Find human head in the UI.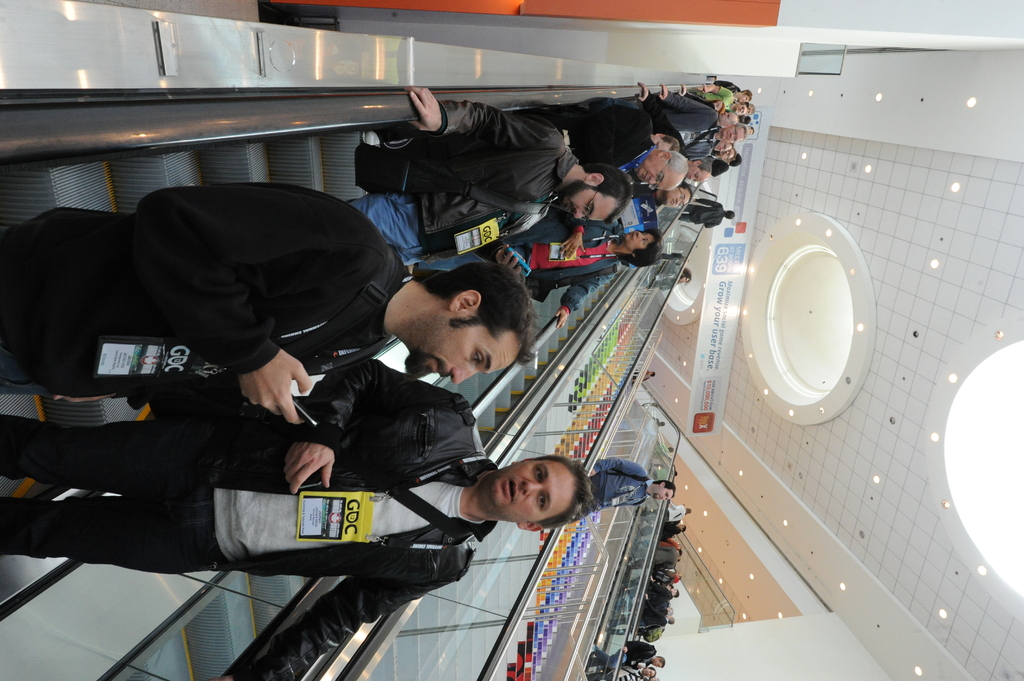
UI element at bbox(721, 211, 735, 220).
